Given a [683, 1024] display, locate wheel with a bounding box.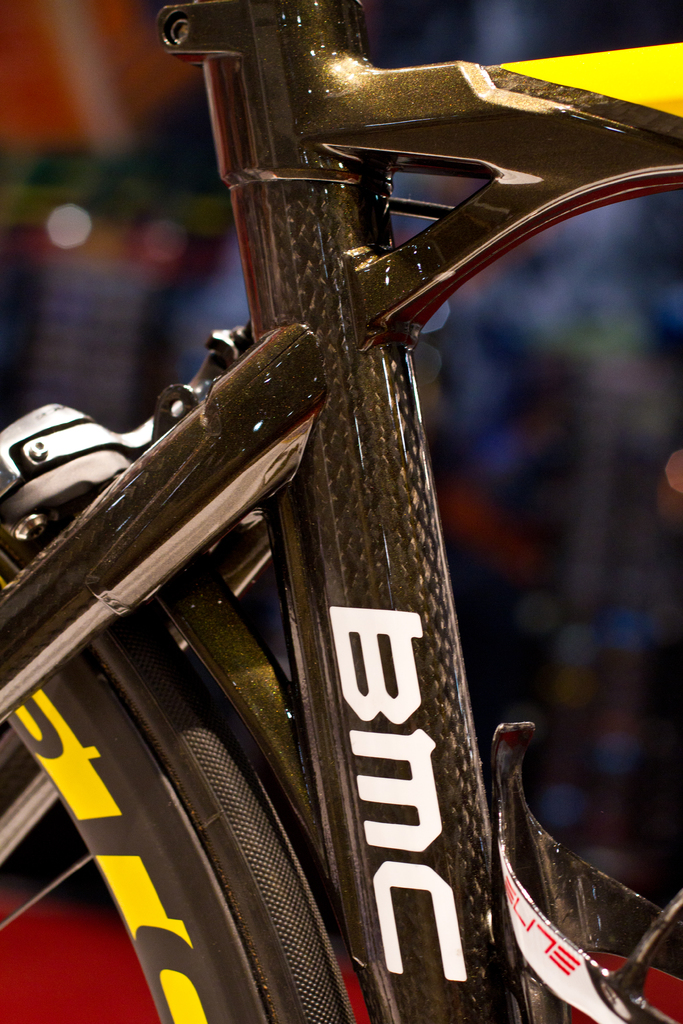
Located: (0, 532, 350, 1023).
